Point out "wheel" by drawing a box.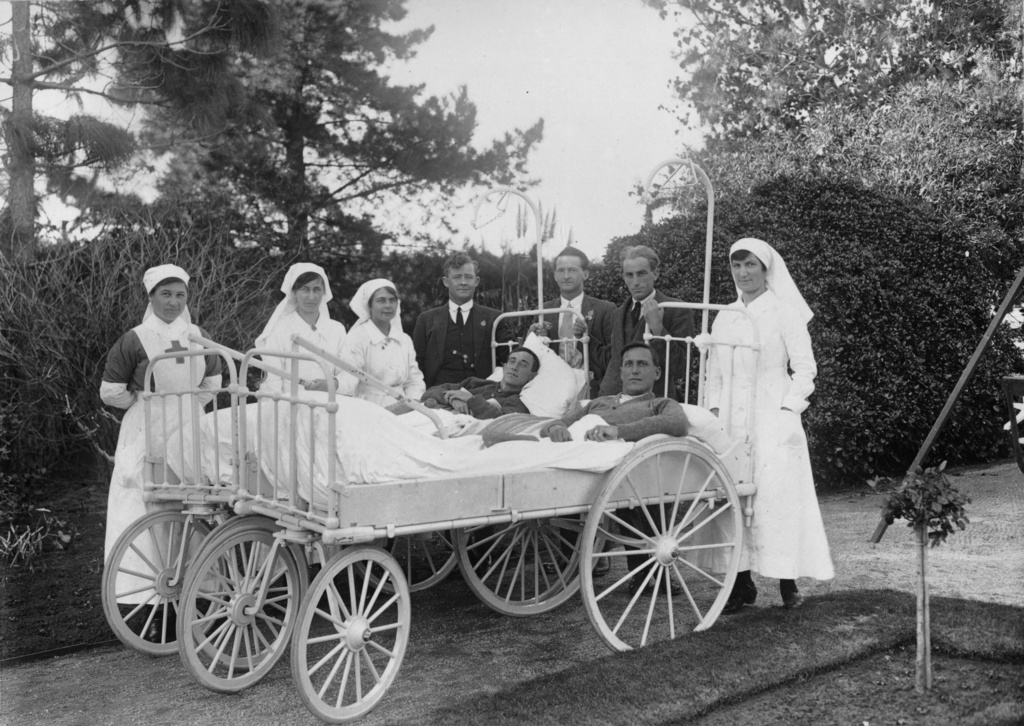
region(285, 558, 396, 706).
